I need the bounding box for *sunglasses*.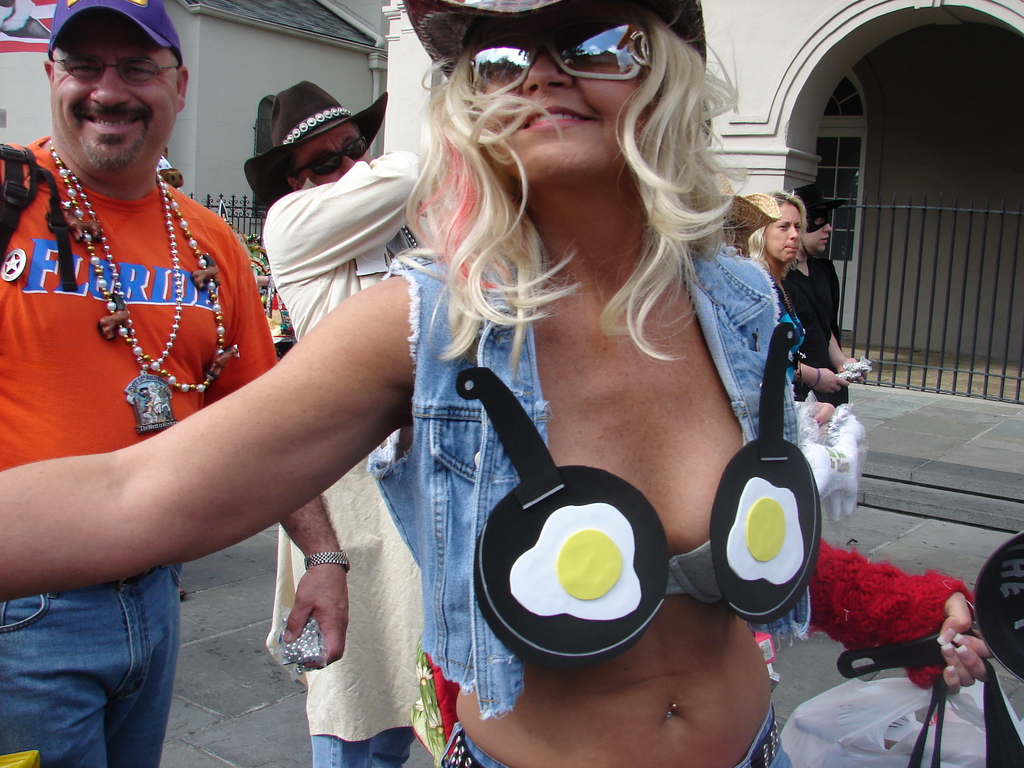
Here it is: 288, 136, 370, 171.
